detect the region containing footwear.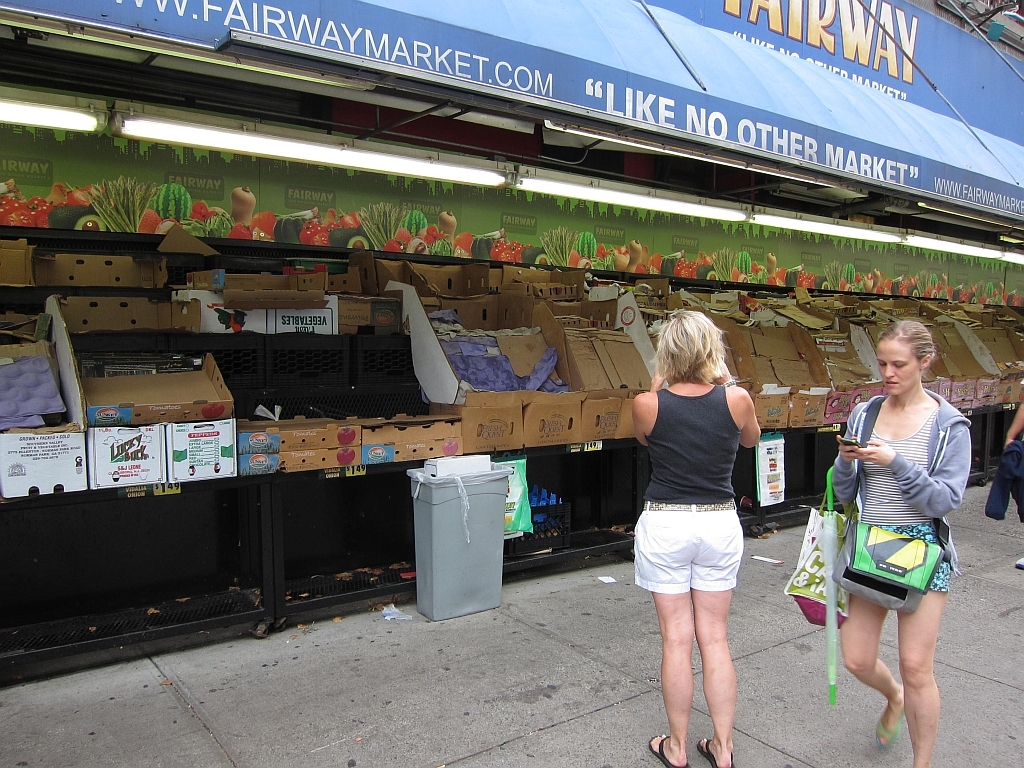
{"left": 700, "top": 729, "right": 737, "bottom": 767}.
